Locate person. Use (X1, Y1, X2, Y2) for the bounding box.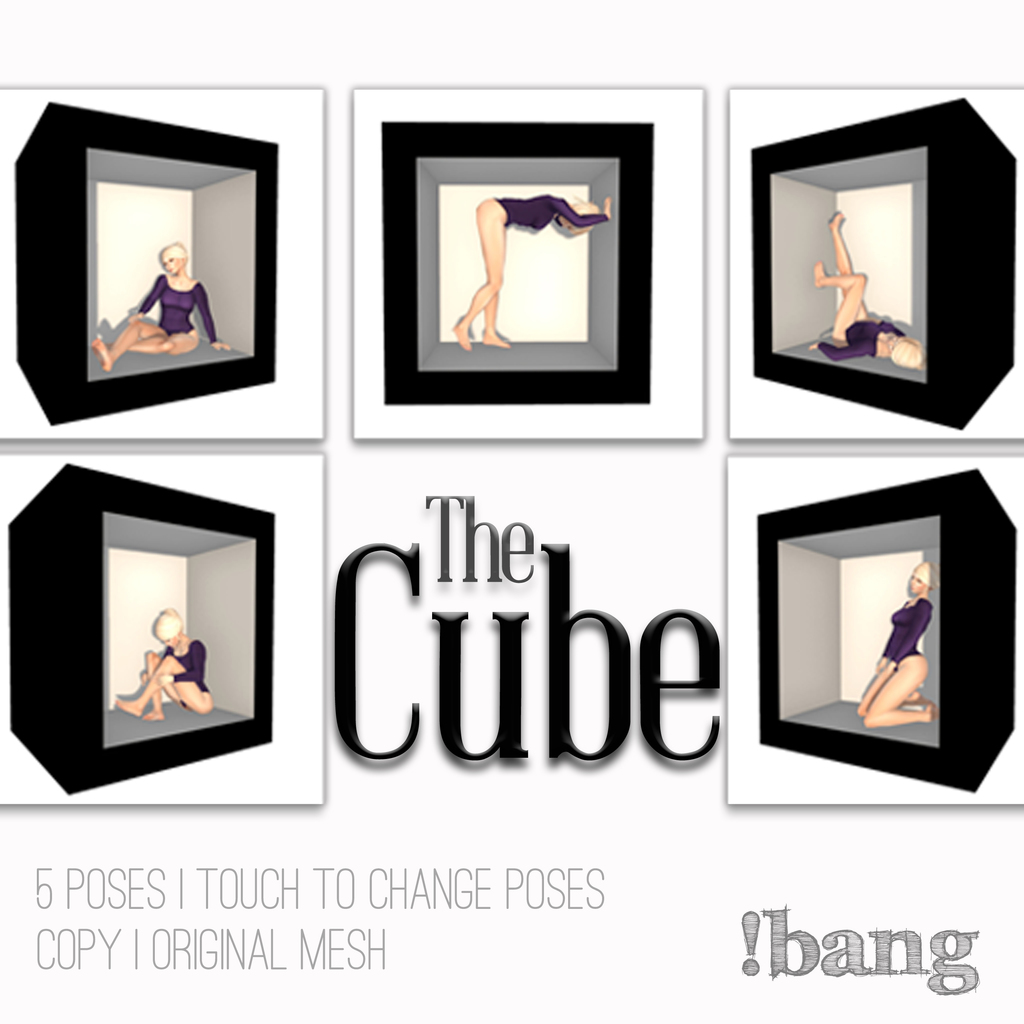
(816, 212, 922, 364).
